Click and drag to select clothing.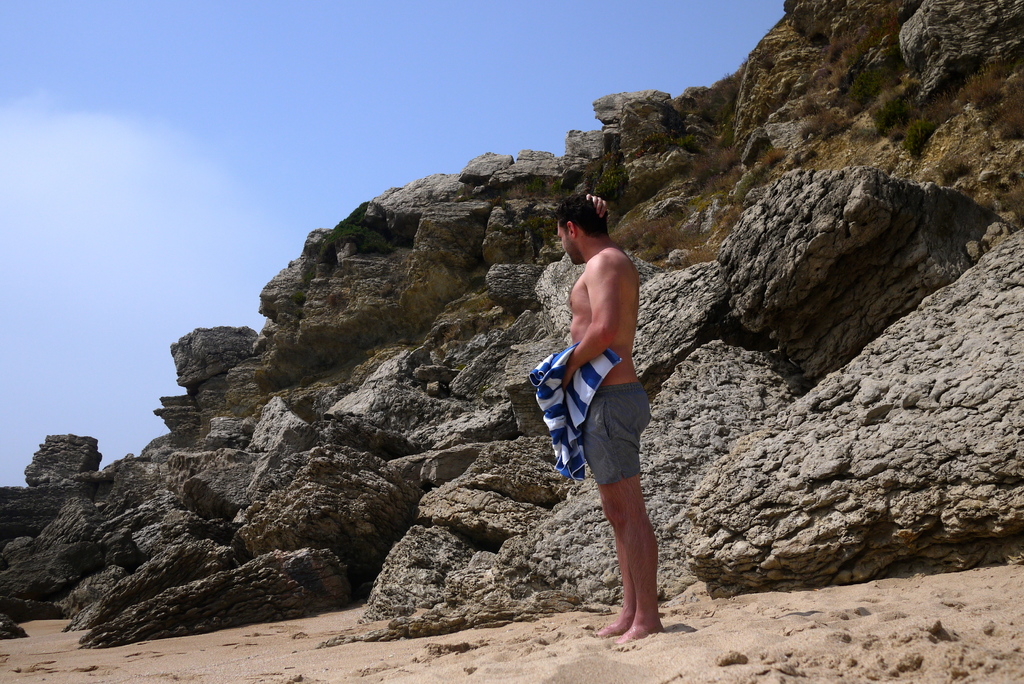
Selection: (527,343,625,480).
